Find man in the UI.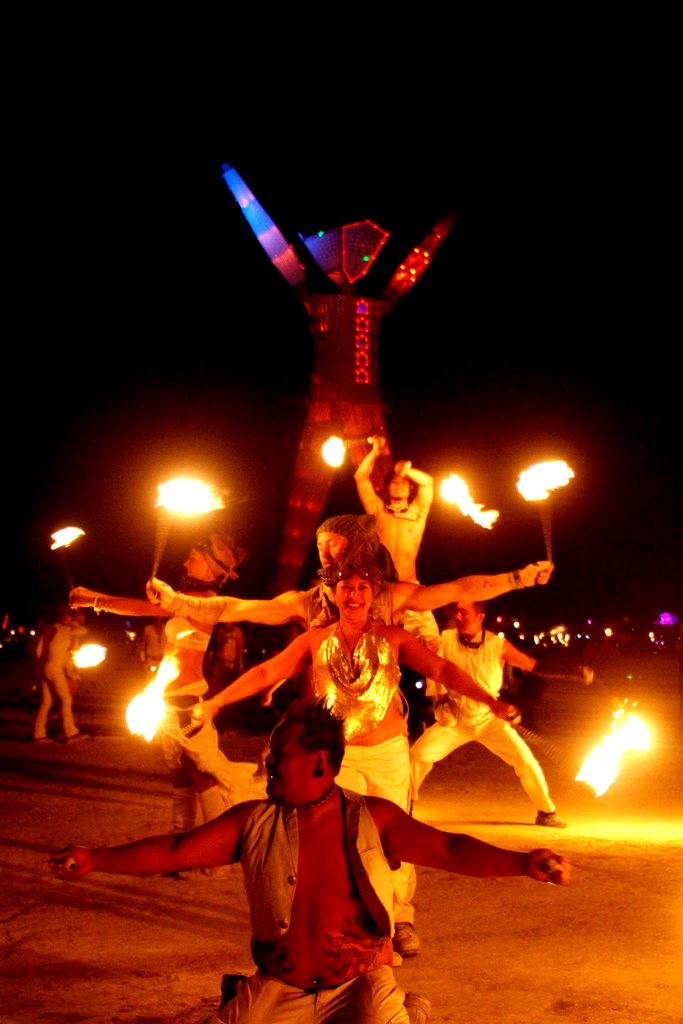
UI element at BBox(403, 601, 601, 832).
